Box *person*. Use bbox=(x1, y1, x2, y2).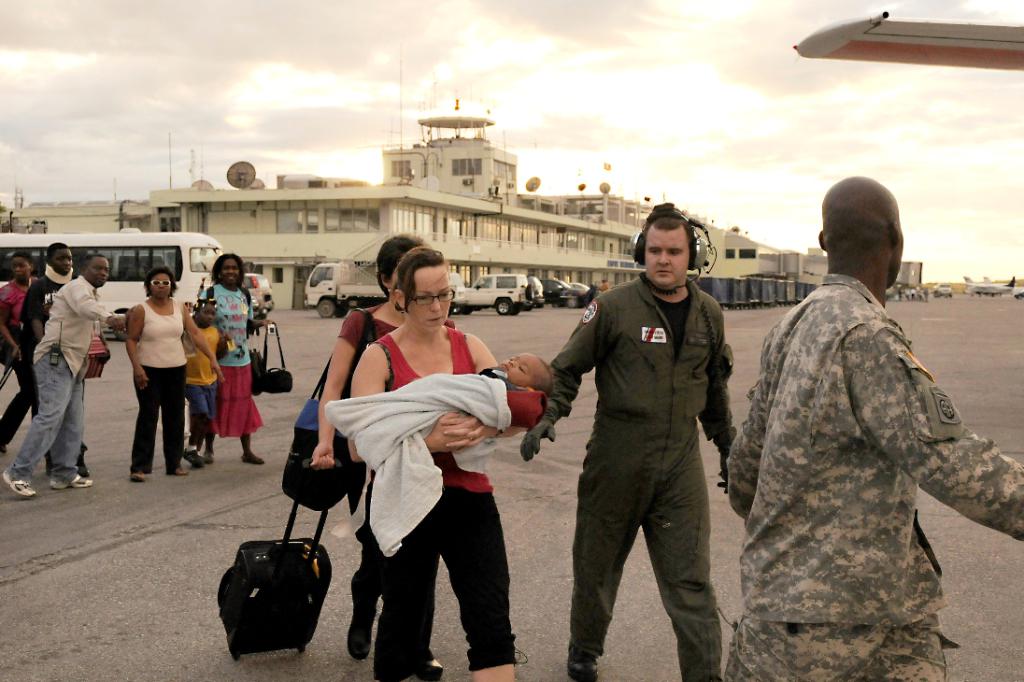
bbox=(109, 263, 185, 489).
